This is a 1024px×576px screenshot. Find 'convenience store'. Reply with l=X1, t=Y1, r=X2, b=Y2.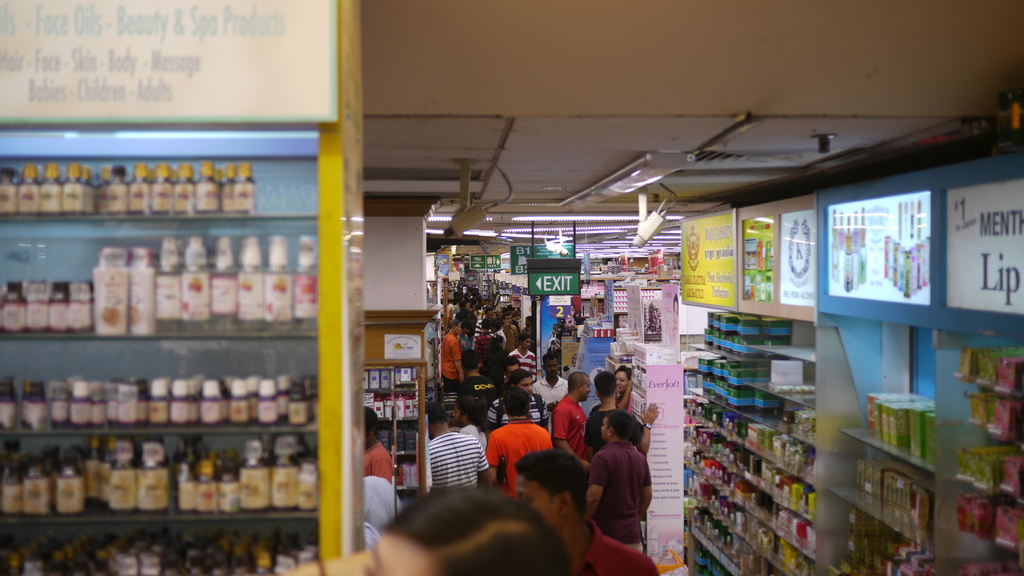
l=0, t=0, r=1023, b=575.
